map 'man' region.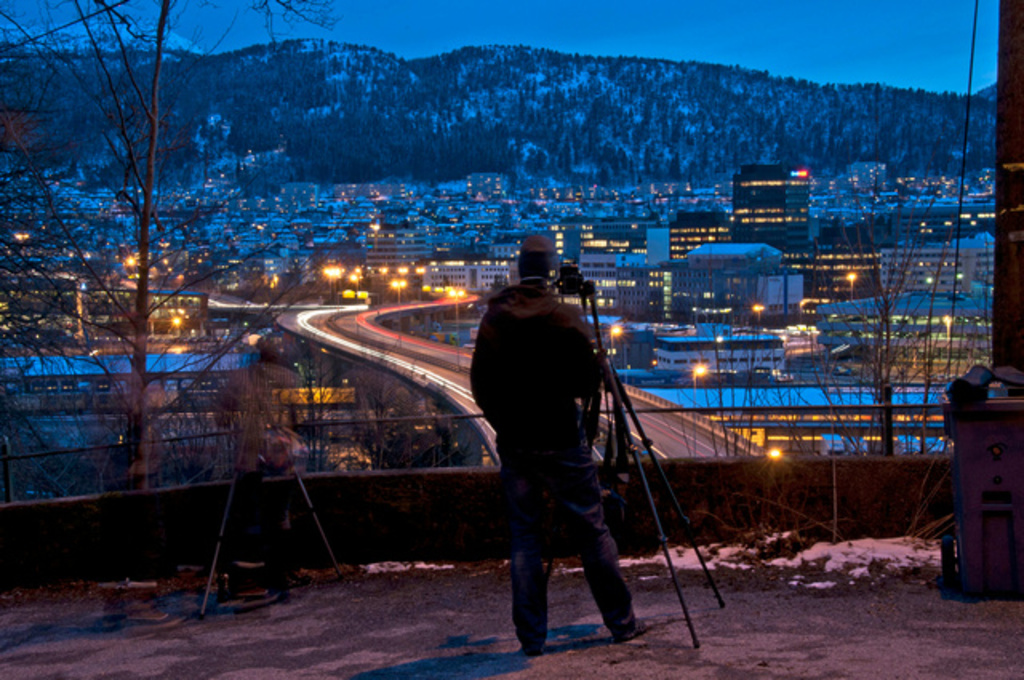
Mapped to 466,232,653,664.
